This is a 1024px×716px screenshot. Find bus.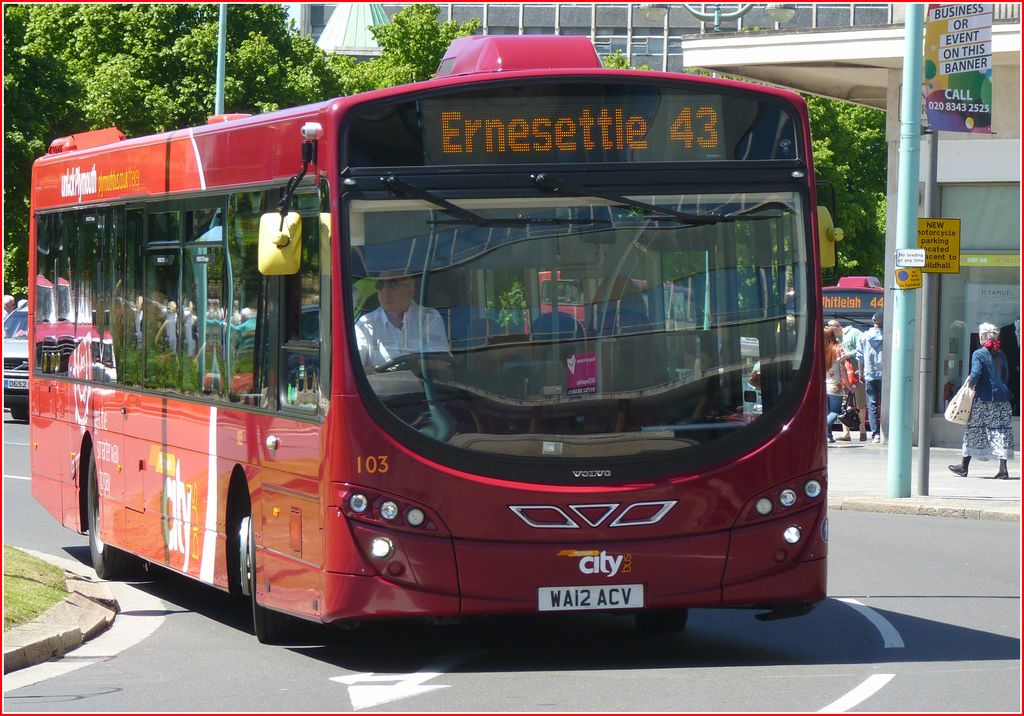
Bounding box: left=26, top=29, right=828, bottom=644.
